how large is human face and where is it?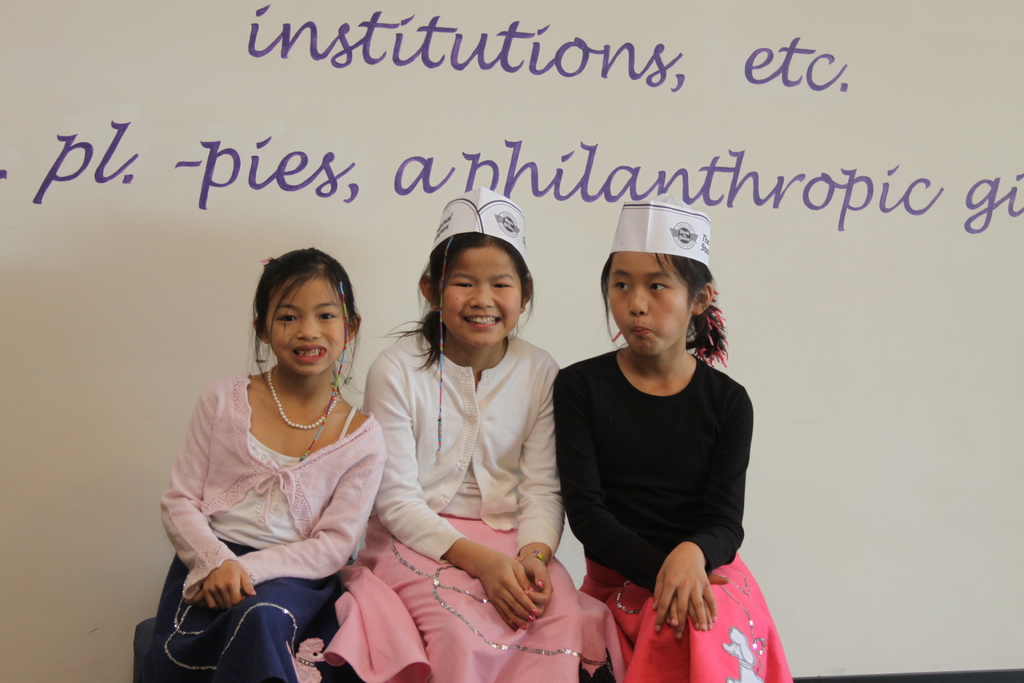
Bounding box: left=265, top=277, right=344, bottom=375.
